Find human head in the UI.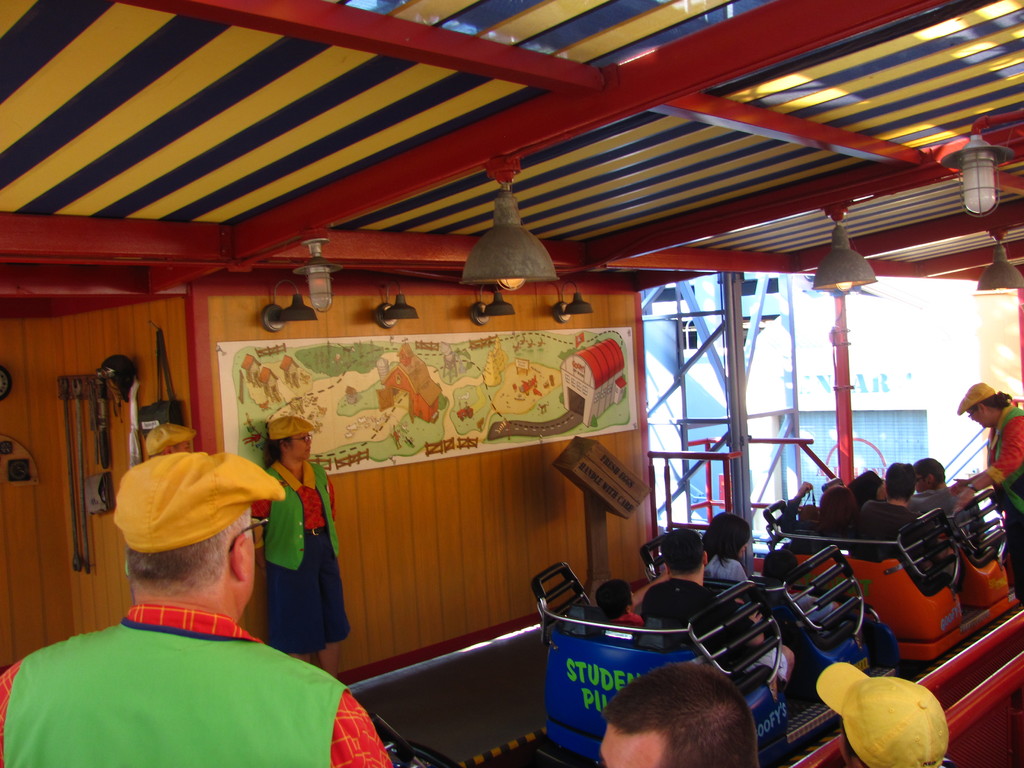
UI element at 660:529:710:580.
